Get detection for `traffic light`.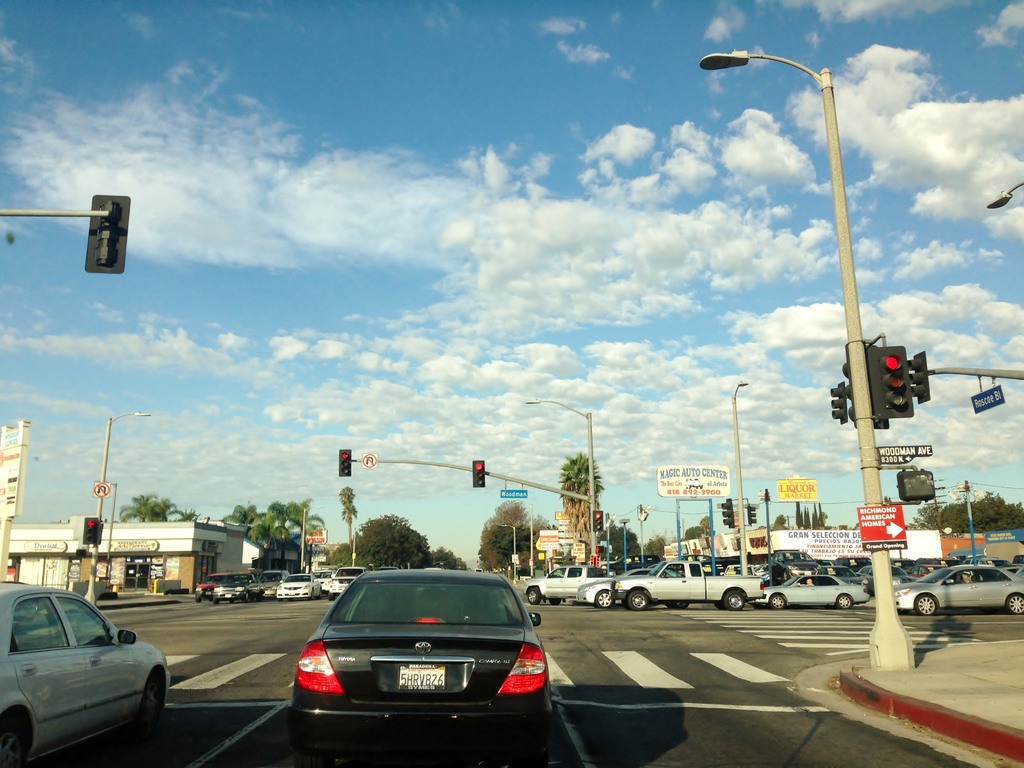
Detection: detection(337, 448, 352, 476).
